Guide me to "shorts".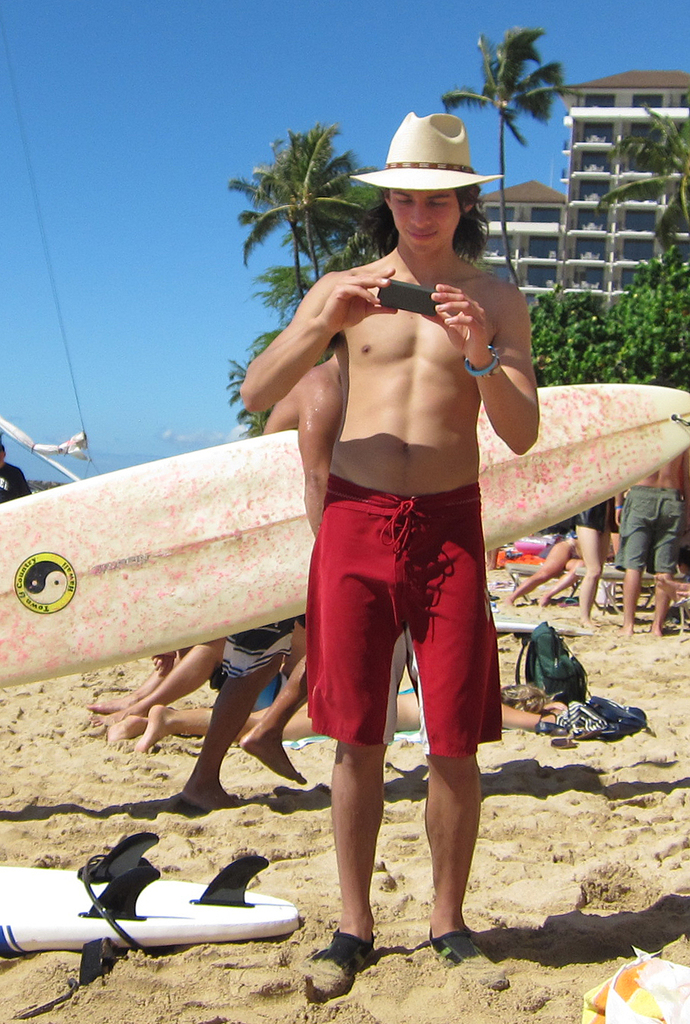
Guidance: crop(320, 517, 469, 731).
